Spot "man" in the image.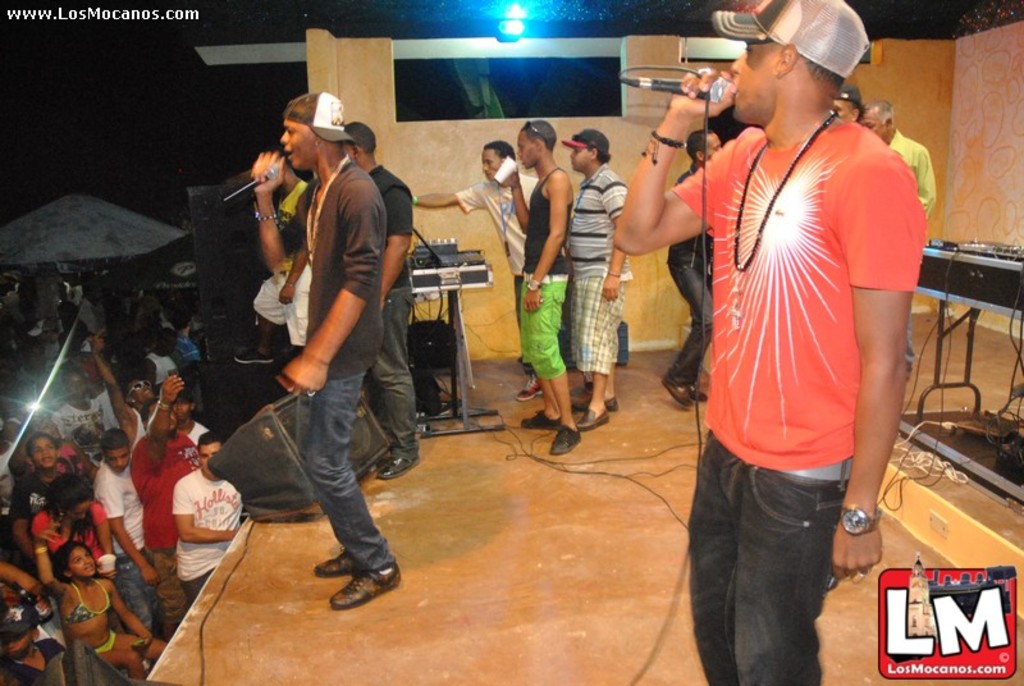
"man" found at l=173, t=427, r=242, b=607.
